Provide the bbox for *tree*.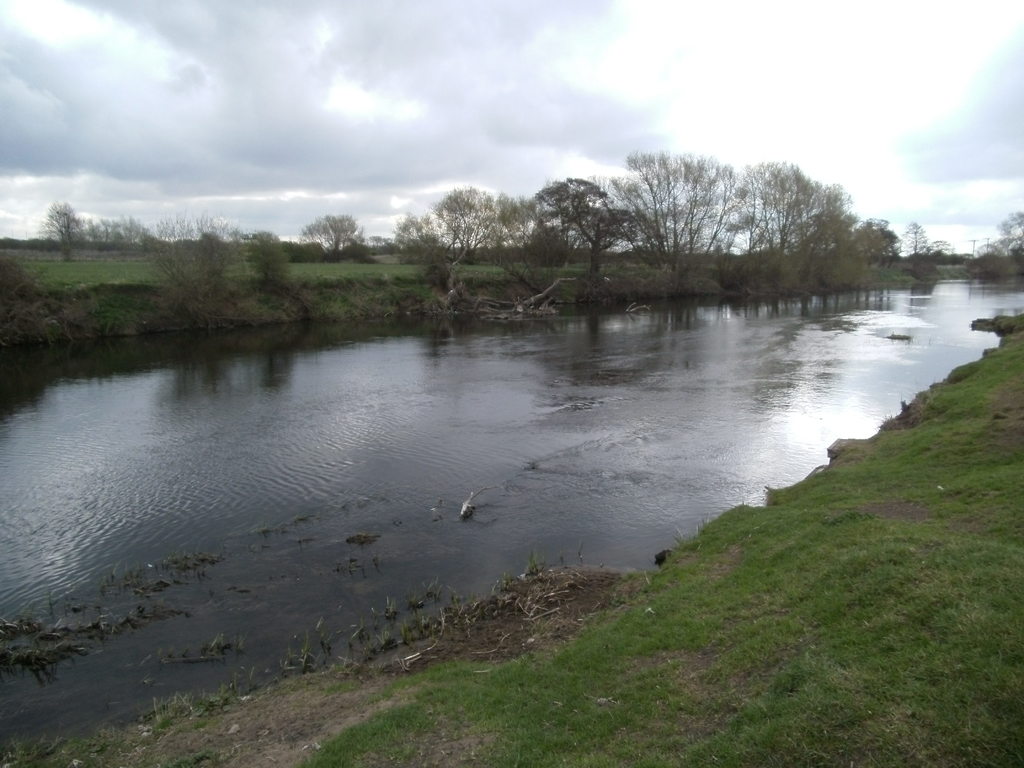
box=[964, 226, 1023, 257].
